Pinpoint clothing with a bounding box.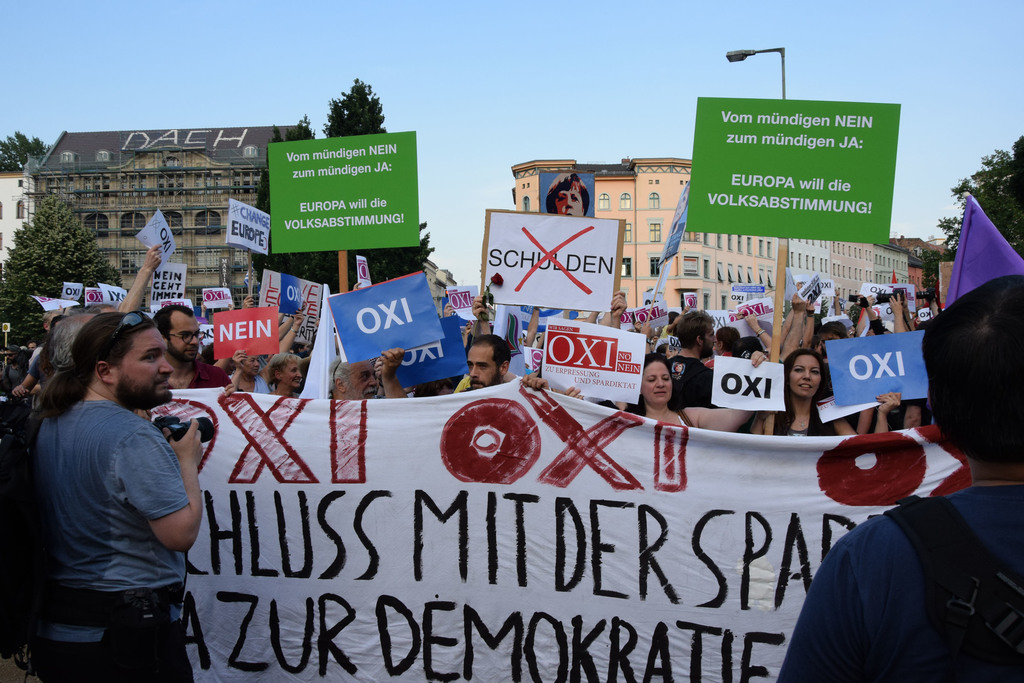
rect(662, 350, 709, 425).
